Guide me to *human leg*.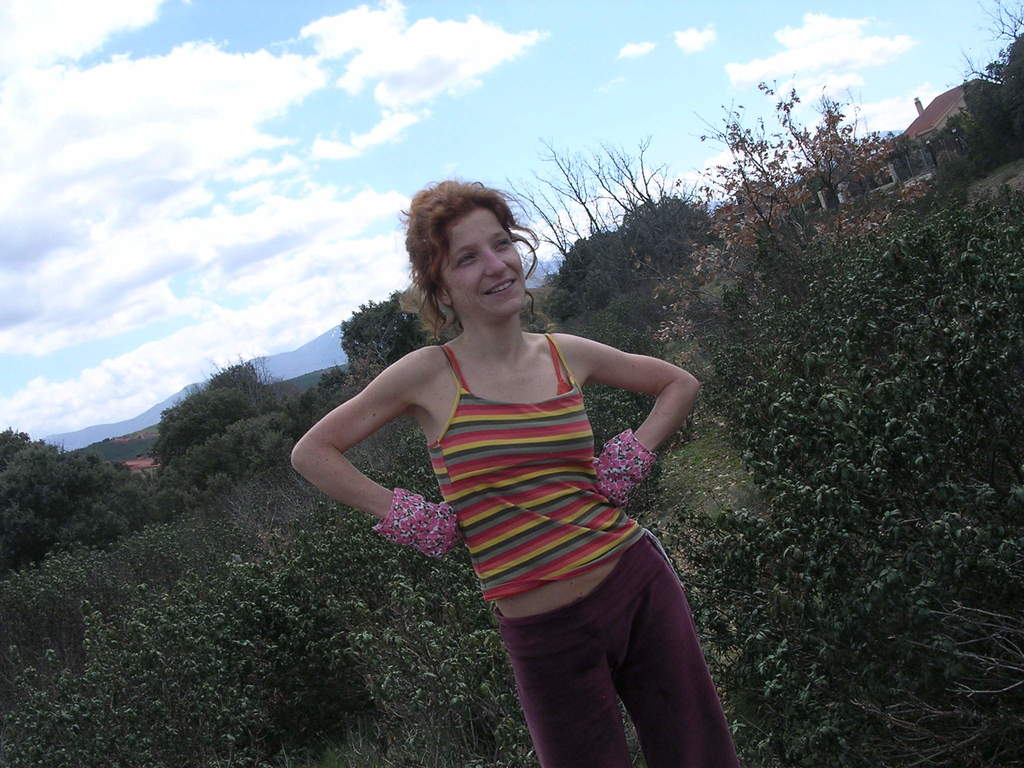
Guidance: locate(501, 550, 735, 767).
